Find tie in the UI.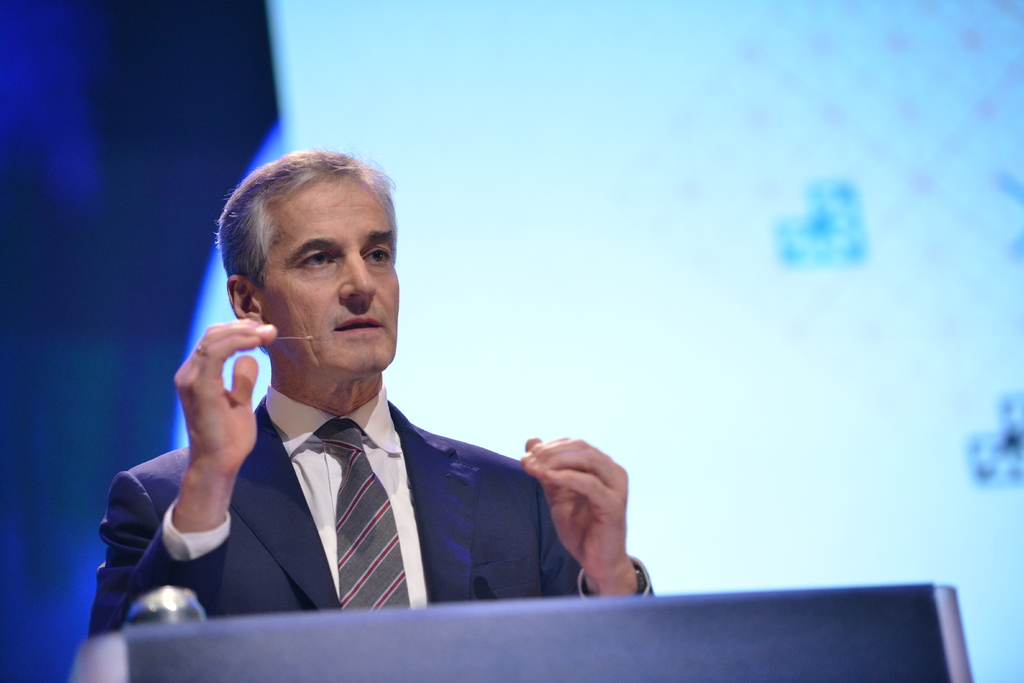
UI element at l=318, t=420, r=415, b=604.
